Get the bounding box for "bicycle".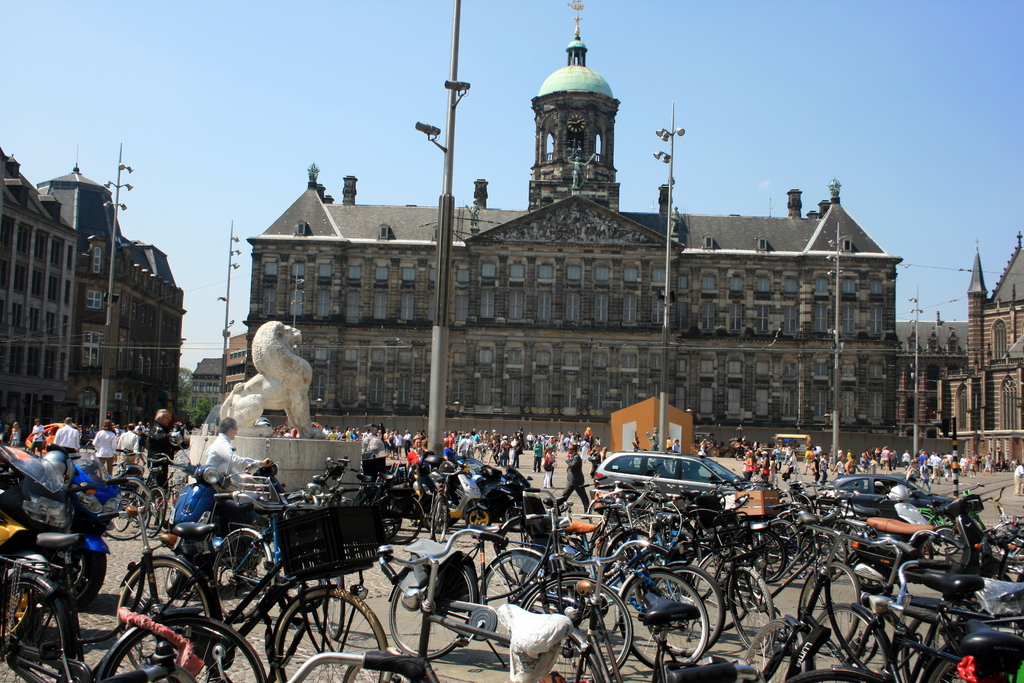
l=303, t=450, r=438, b=536.
